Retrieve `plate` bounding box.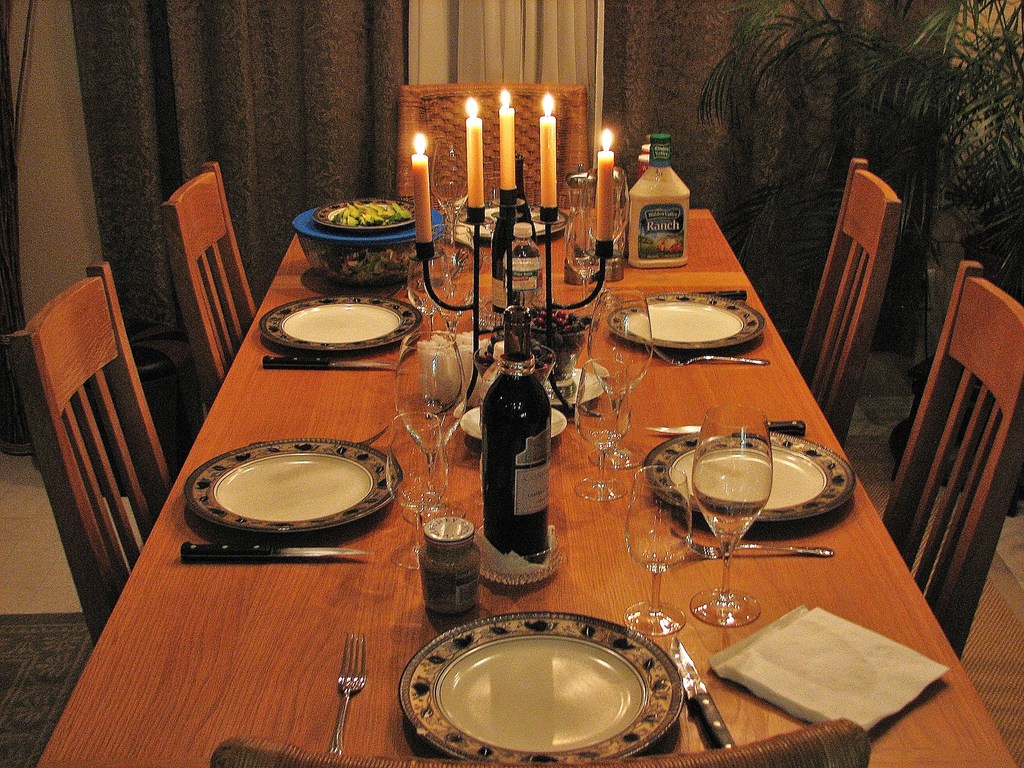
Bounding box: 398, 609, 685, 767.
